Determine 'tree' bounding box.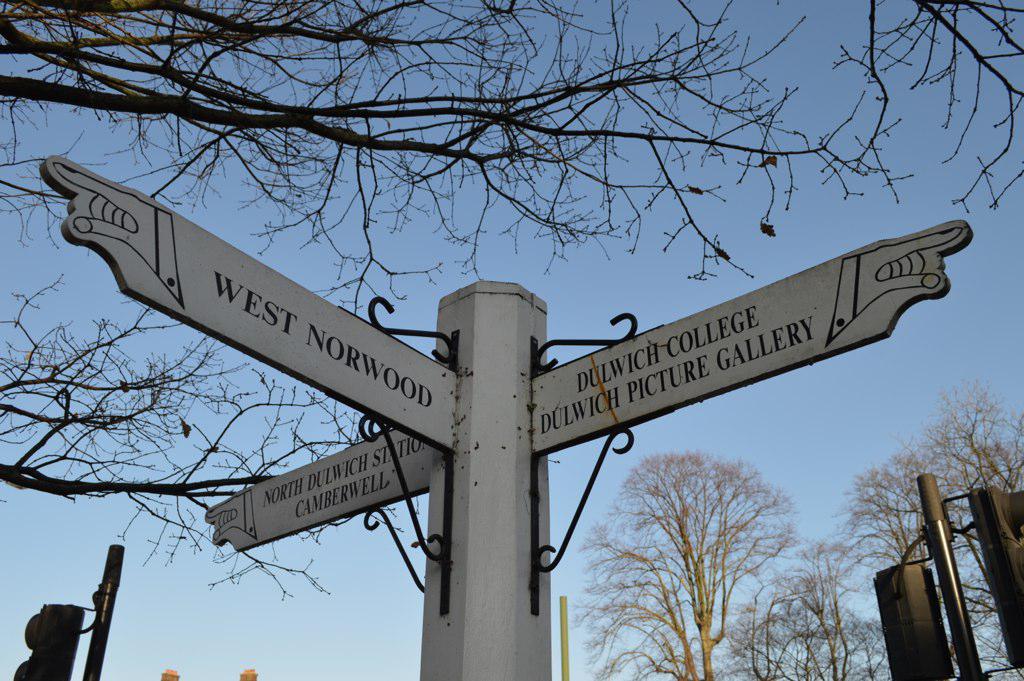
Determined: {"x1": 565, "y1": 446, "x2": 797, "y2": 680}.
